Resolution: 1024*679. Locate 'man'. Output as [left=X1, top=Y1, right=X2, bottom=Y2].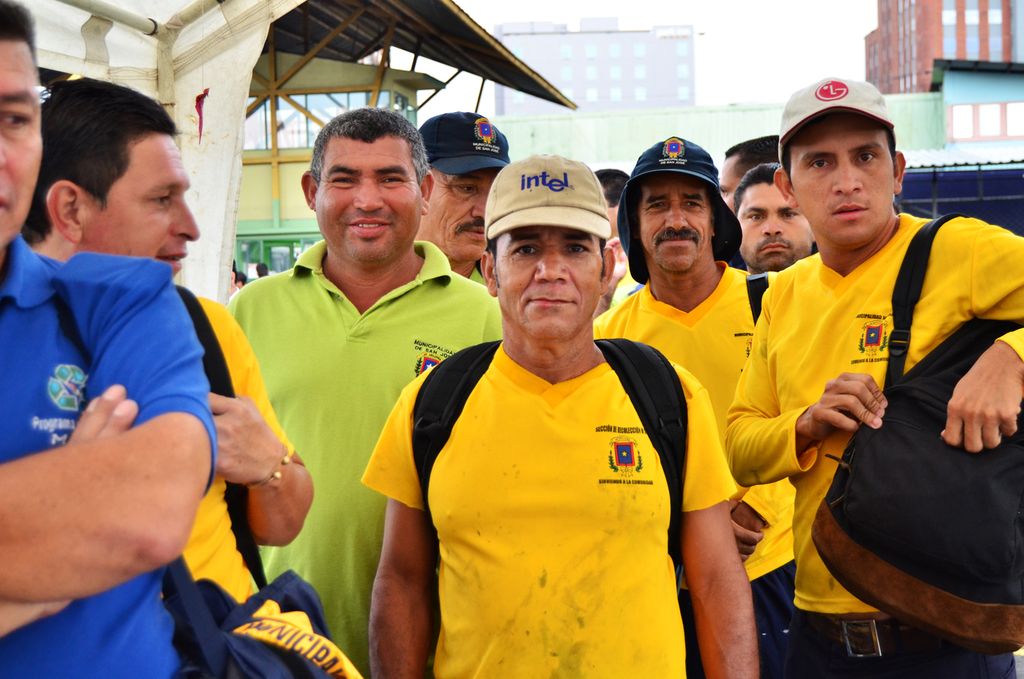
[left=0, top=0, right=214, bottom=678].
